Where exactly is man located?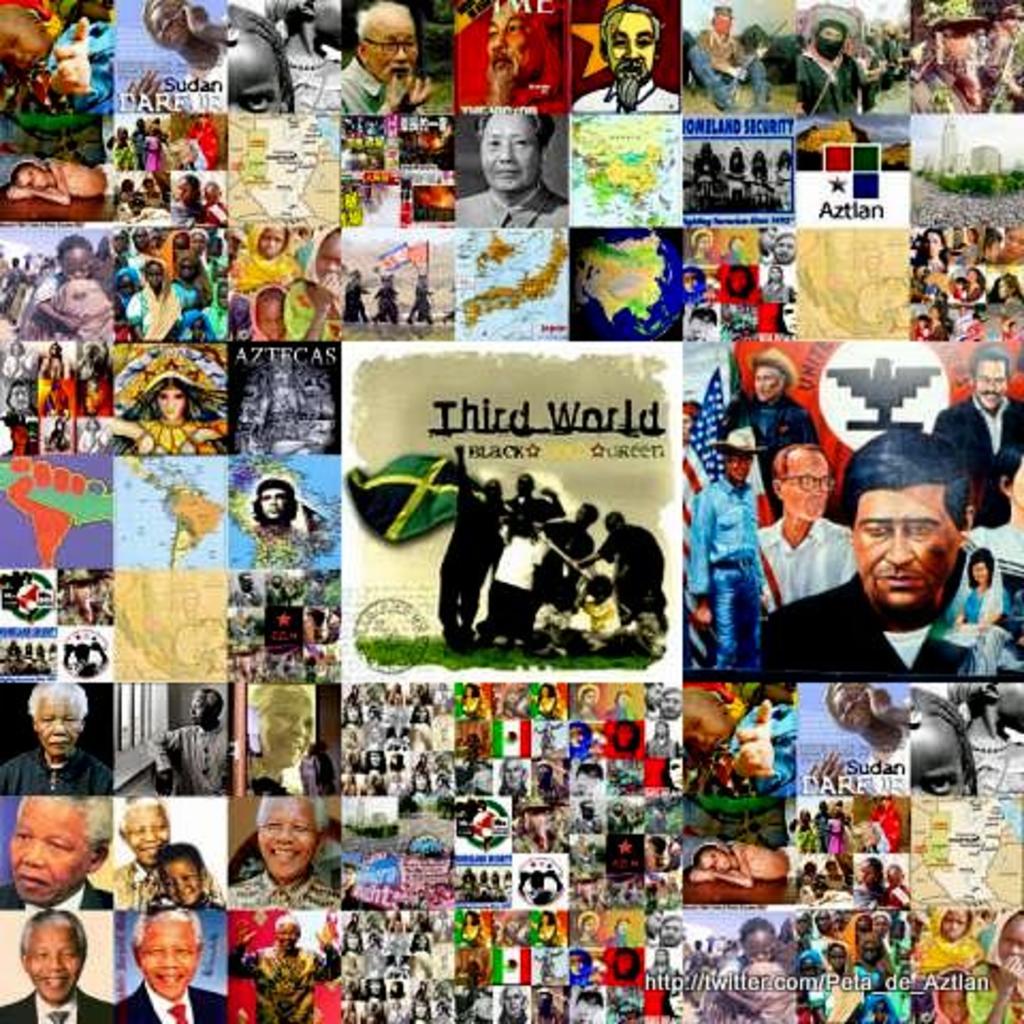
Its bounding box is box(757, 224, 781, 258).
